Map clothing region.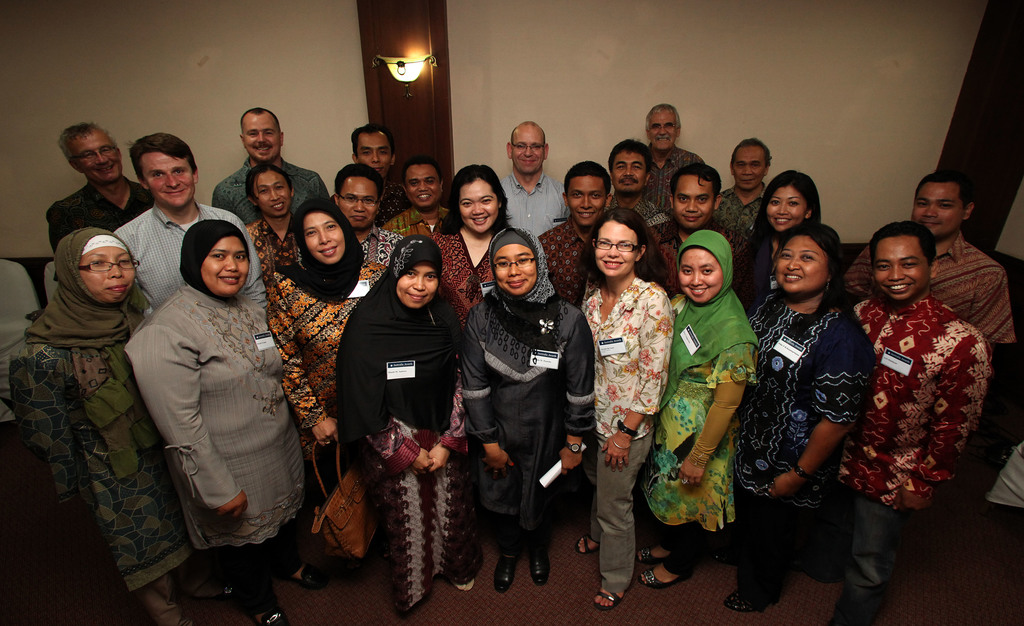
Mapped to (left=371, top=161, right=408, bottom=229).
